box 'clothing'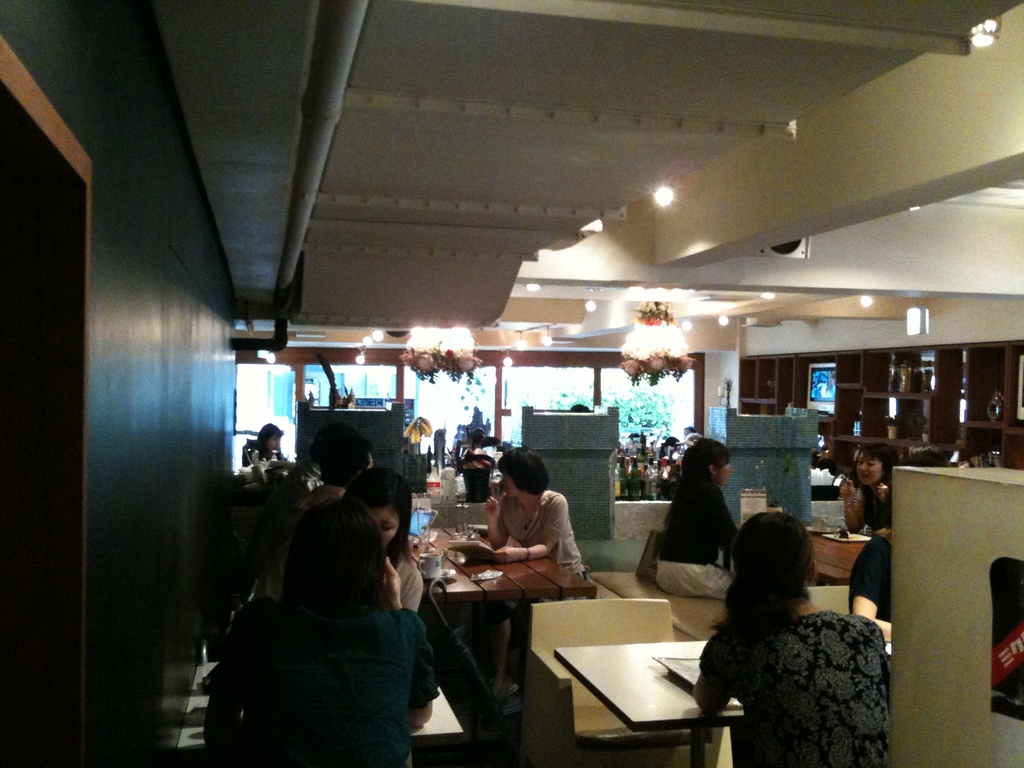
region(375, 534, 432, 615)
